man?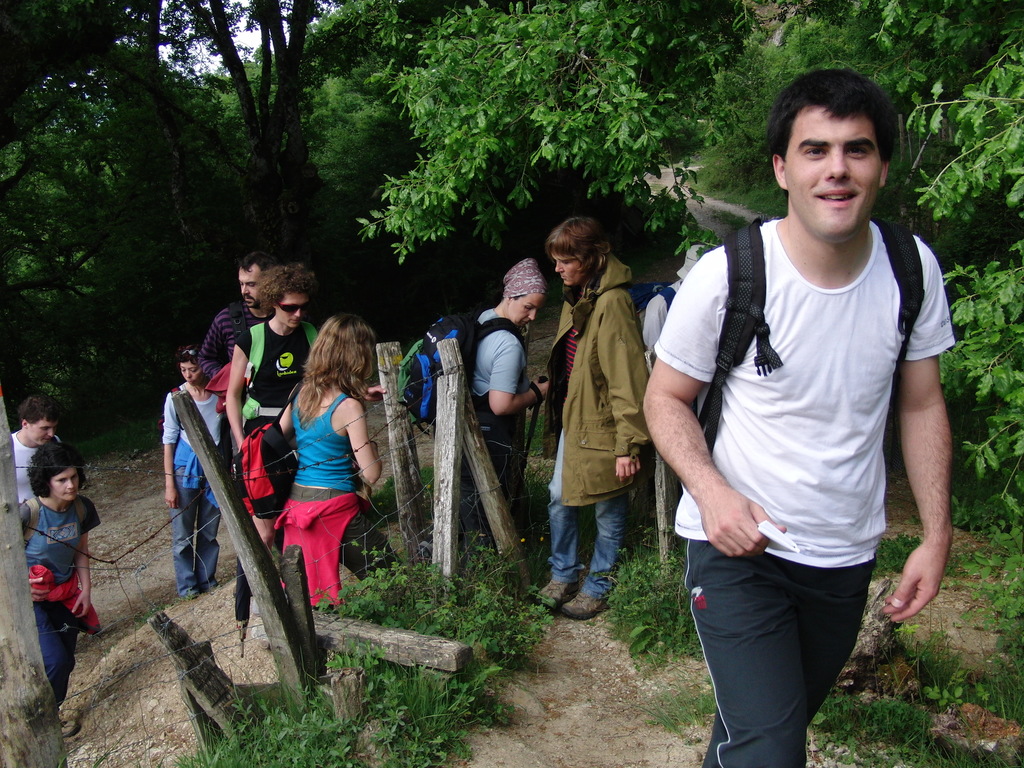
left=8, top=395, right=69, bottom=518
